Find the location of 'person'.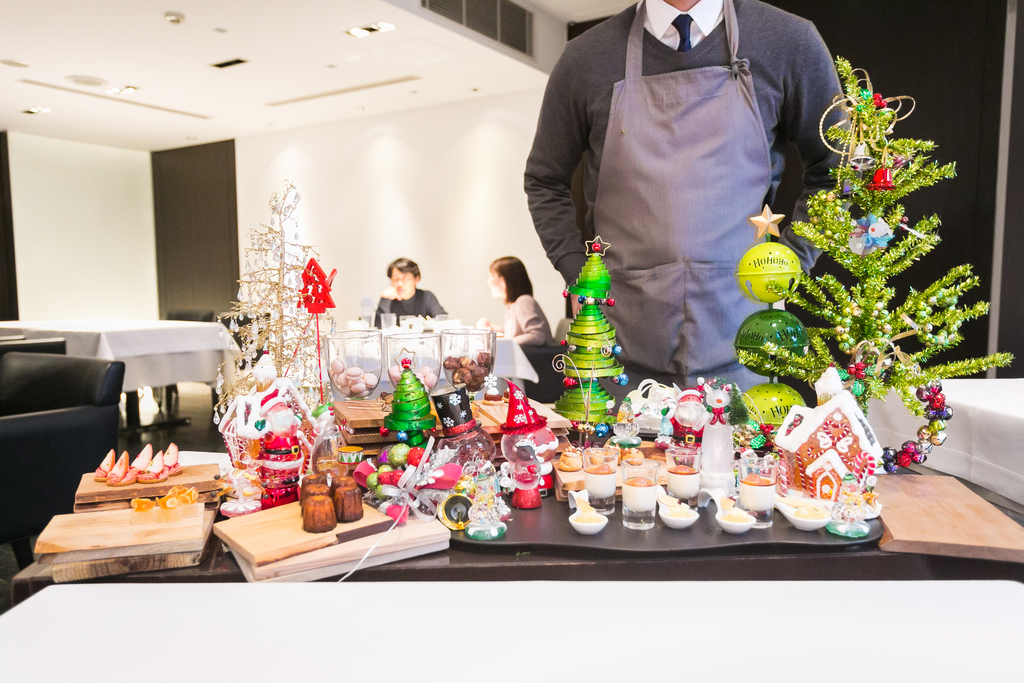
Location: <region>490, 256, 558, 345</region>.
